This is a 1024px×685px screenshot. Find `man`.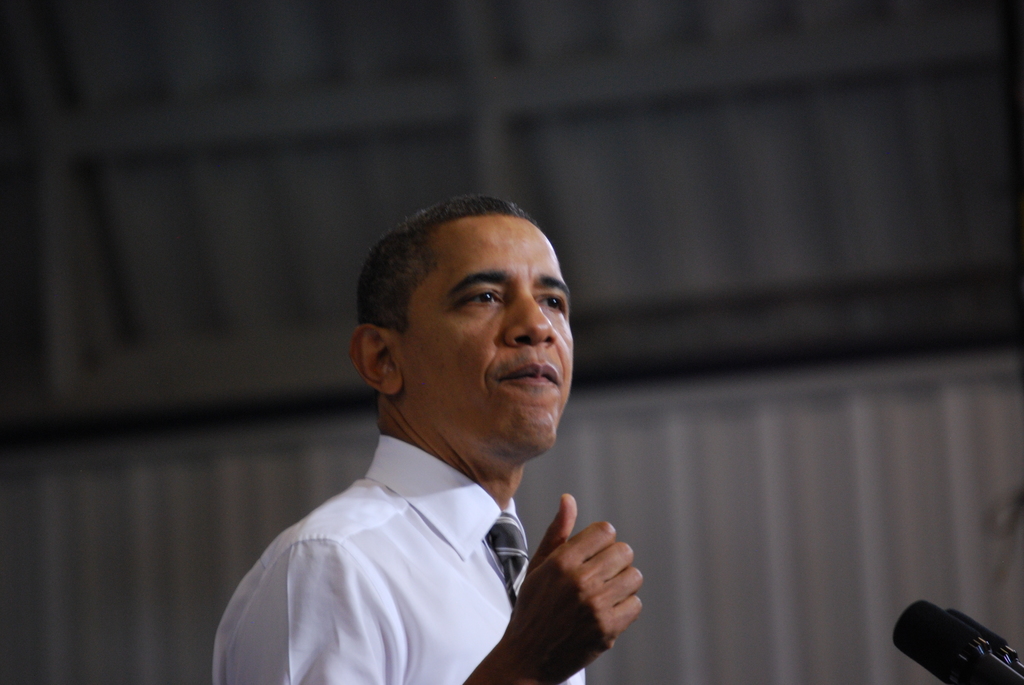
Bounding box: [212,196,646,684].
